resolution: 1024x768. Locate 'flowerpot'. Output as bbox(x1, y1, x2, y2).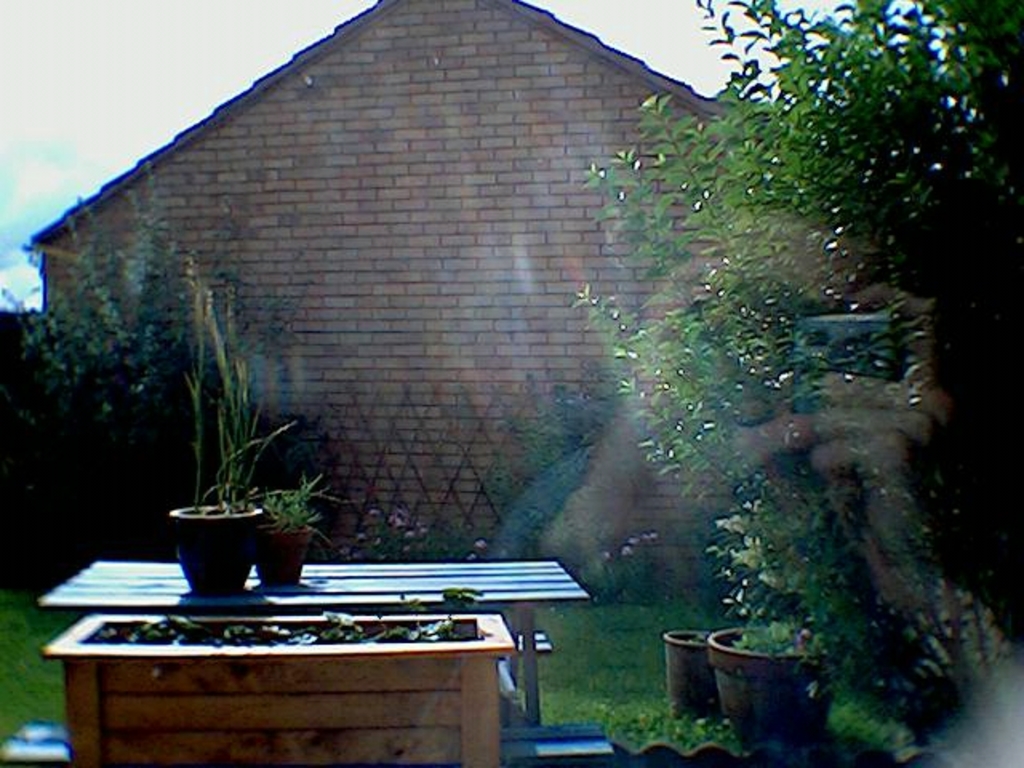
bbox(710, 621, 845, 747).
